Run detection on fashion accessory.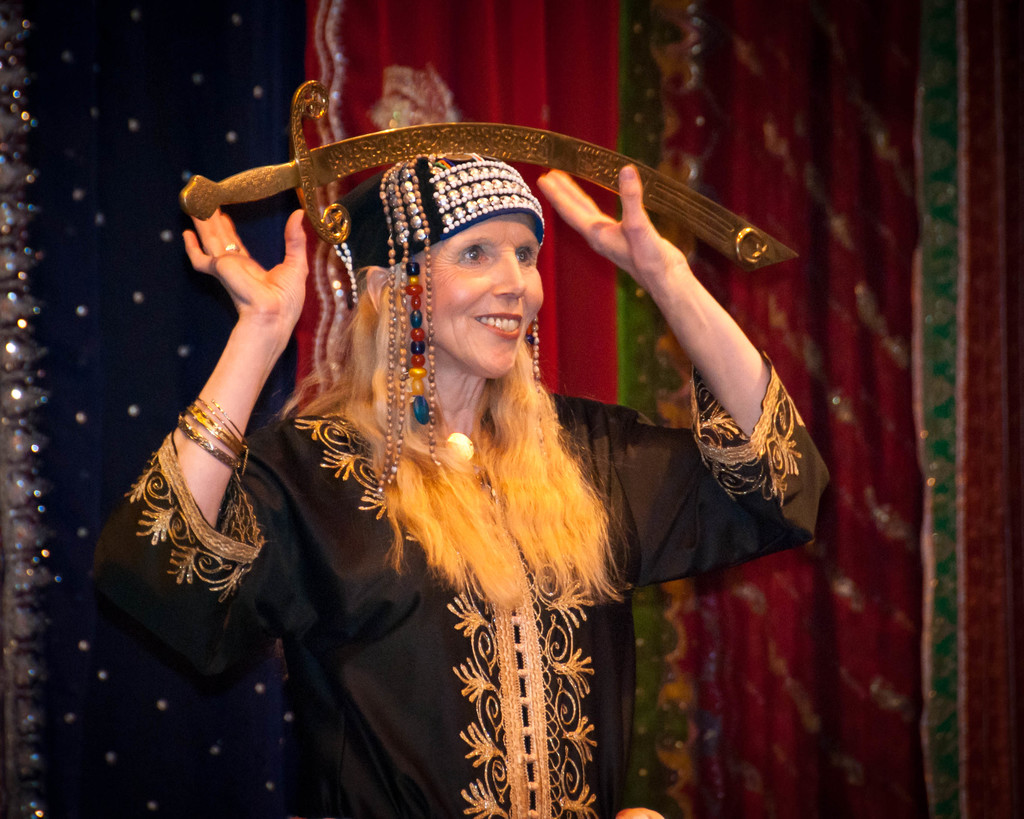
Result: (331,148,551,267).
